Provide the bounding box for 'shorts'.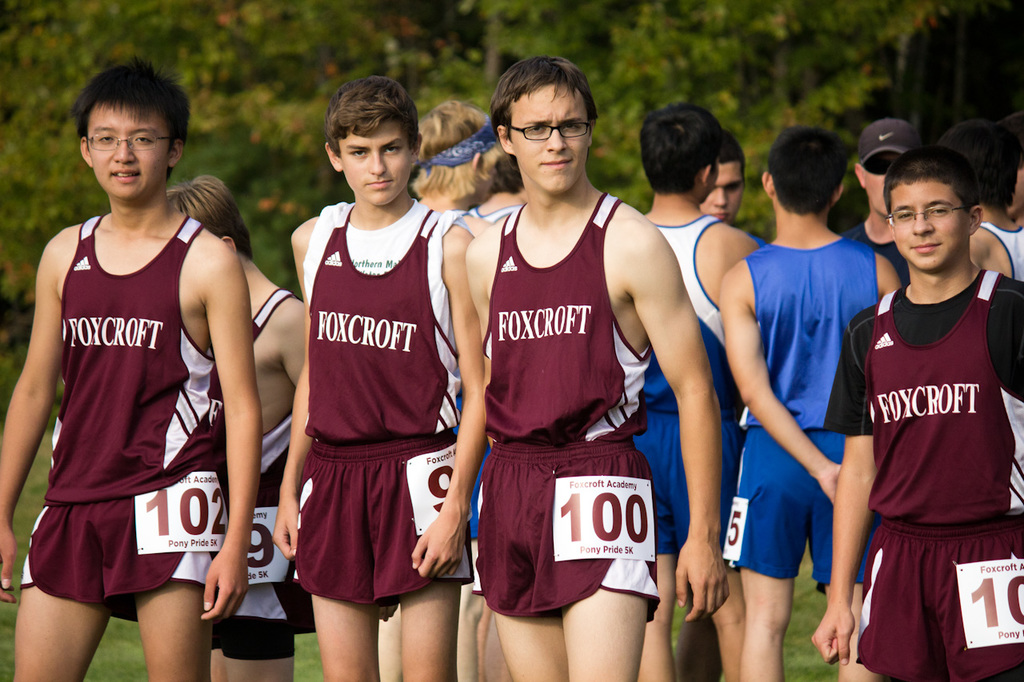
region(475, 440, 661, 624).
